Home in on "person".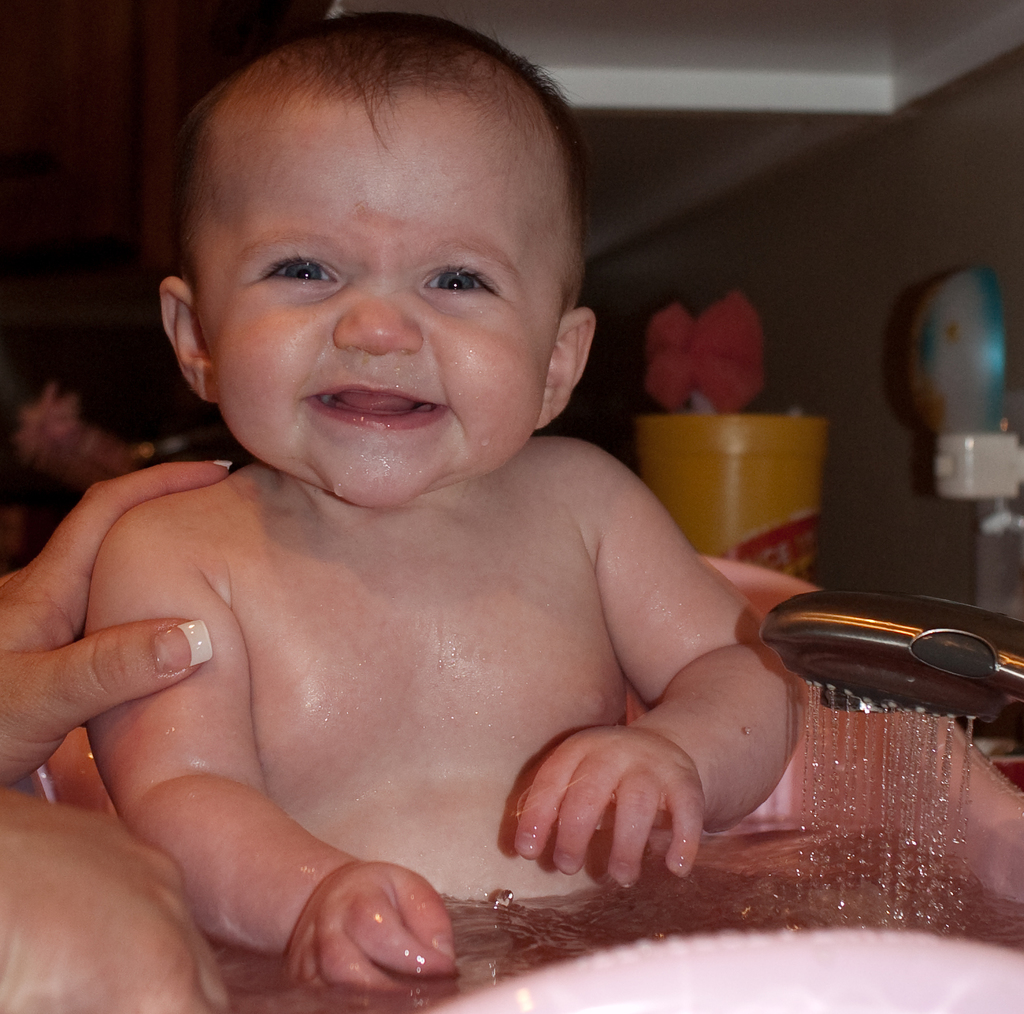
Homed in at [x1=55, y1=0, x2=833, y2=1013].
